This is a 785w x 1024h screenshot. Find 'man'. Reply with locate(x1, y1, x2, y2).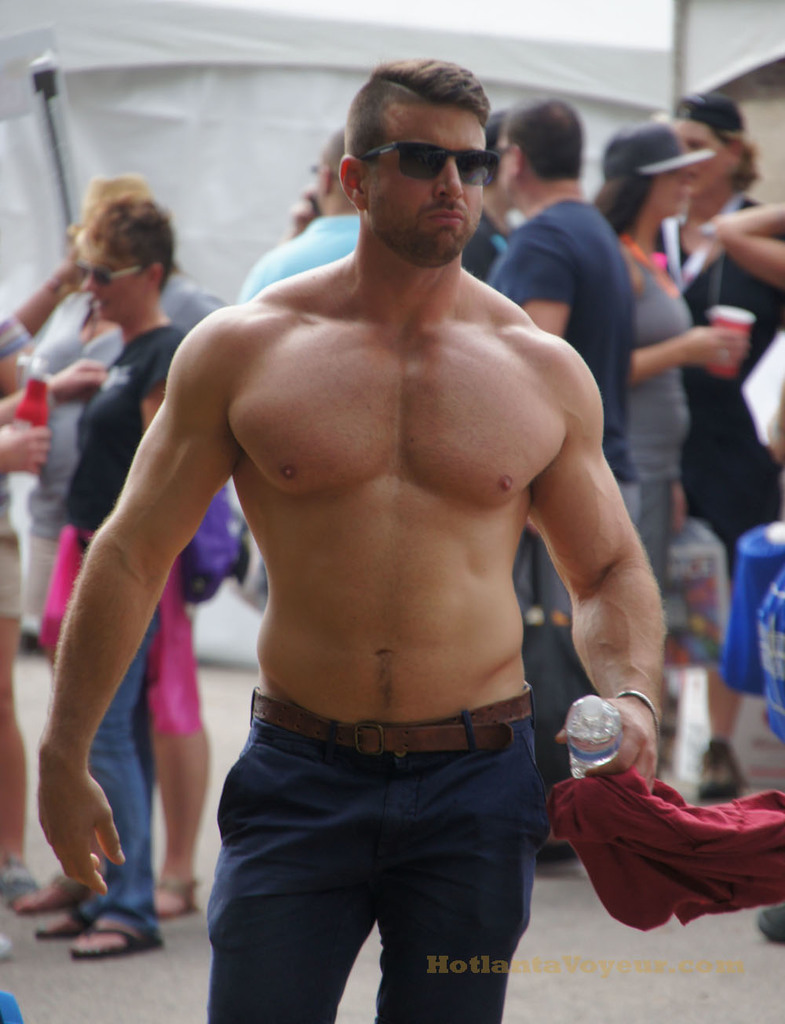
locate(488, 95, 633, 864).
